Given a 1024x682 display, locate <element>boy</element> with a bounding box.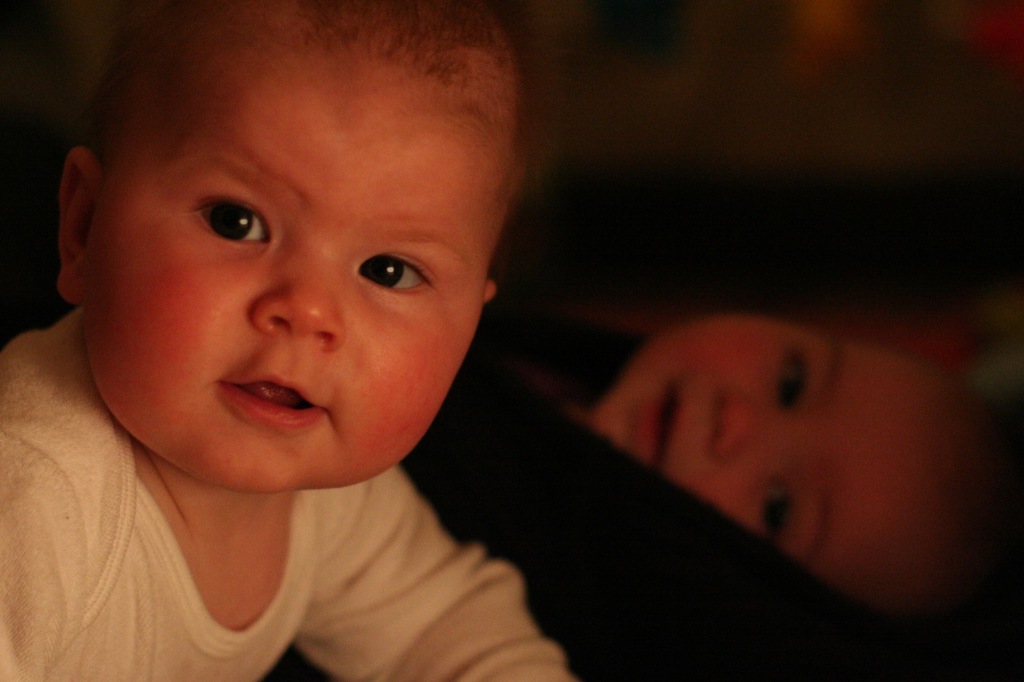
Located: <bbox>0, 4, 581, 680</bbox>.
